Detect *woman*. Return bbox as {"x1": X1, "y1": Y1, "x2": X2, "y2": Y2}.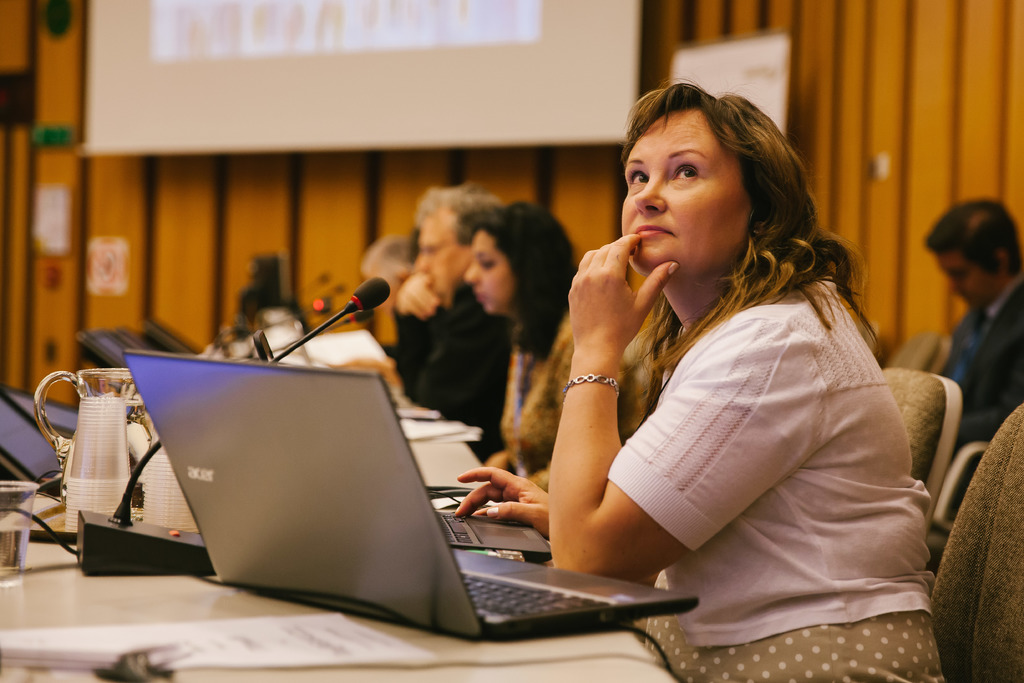
{"x1": 449, "y1": 185, "x2": 611, "y2": 497}.
